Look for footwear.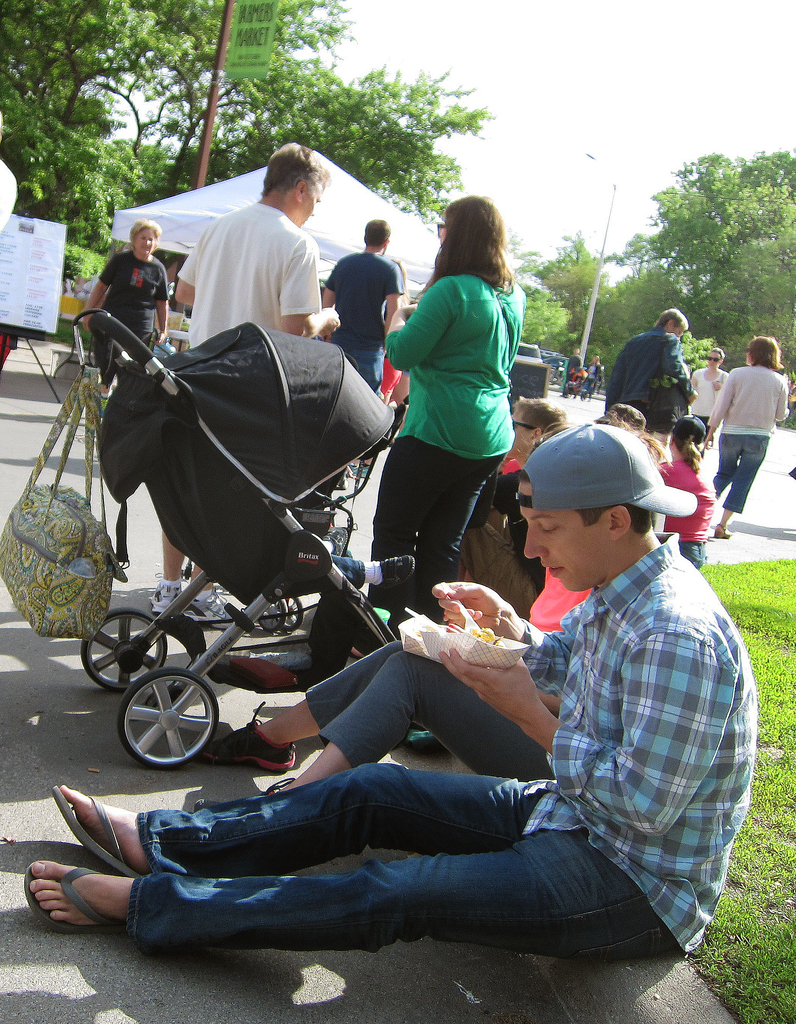
Found: [193, 703, 302, 776].
